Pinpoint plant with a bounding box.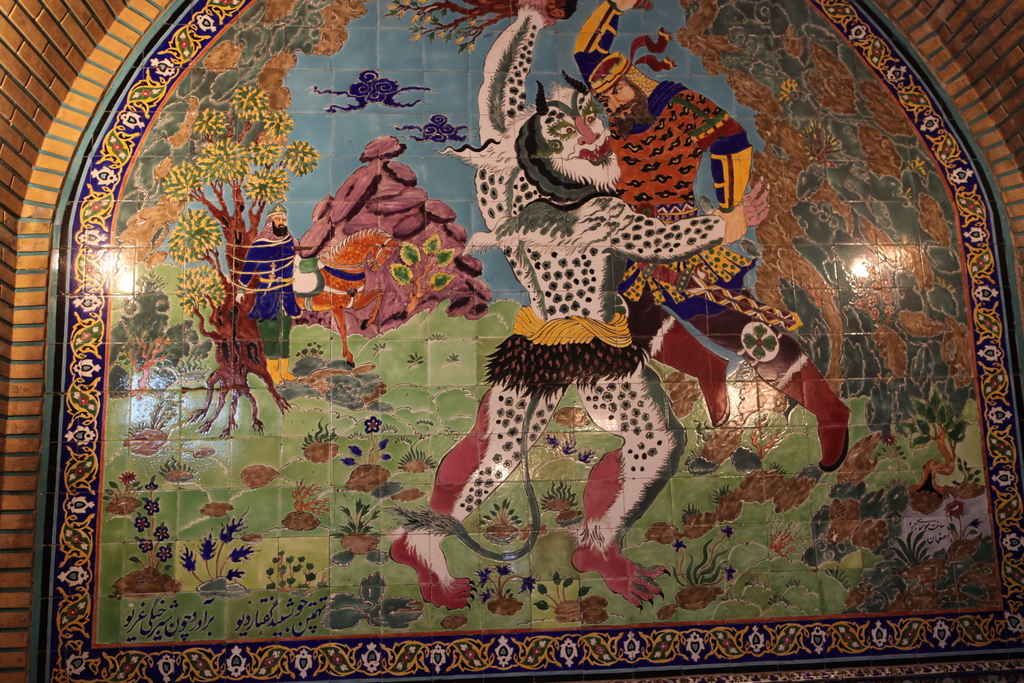
[181,515,250,586].
